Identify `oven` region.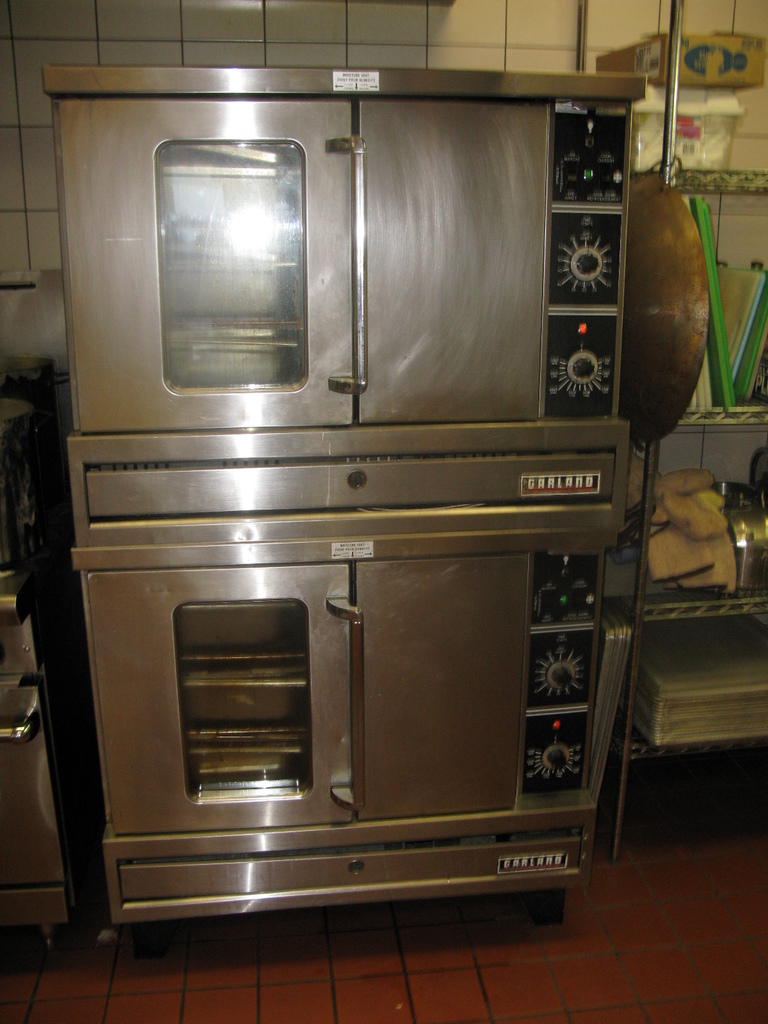
Region: bbox=[56, 63, 632, 504].
